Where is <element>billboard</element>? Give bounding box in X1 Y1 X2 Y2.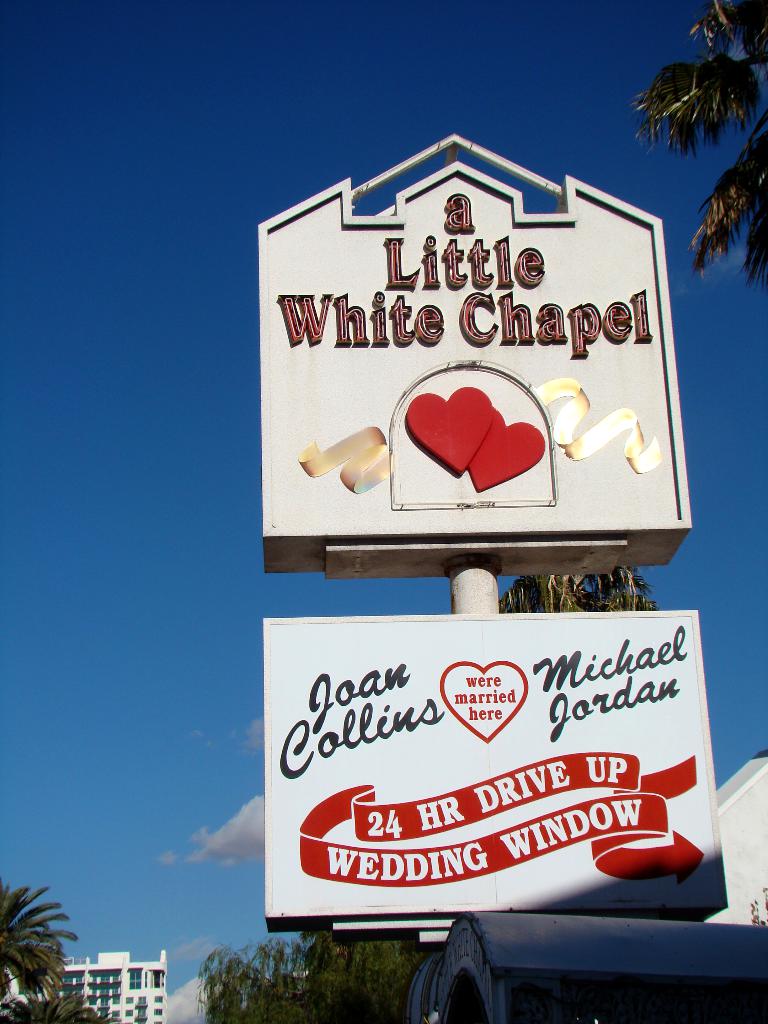
266 614 726 929.
